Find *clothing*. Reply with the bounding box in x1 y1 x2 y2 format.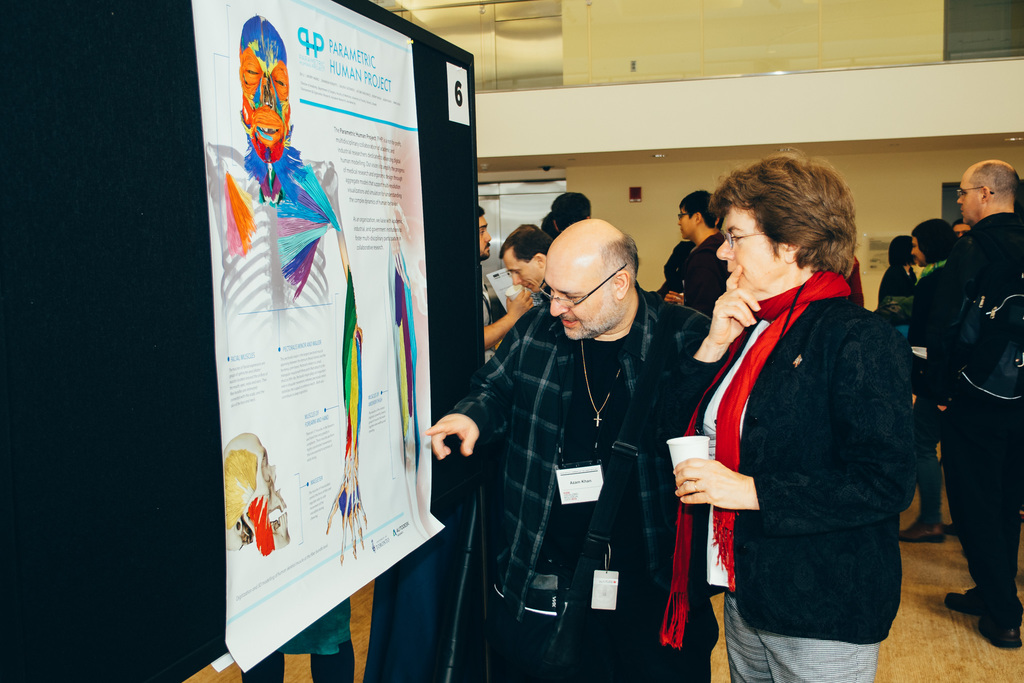
929 213 1023 643.
